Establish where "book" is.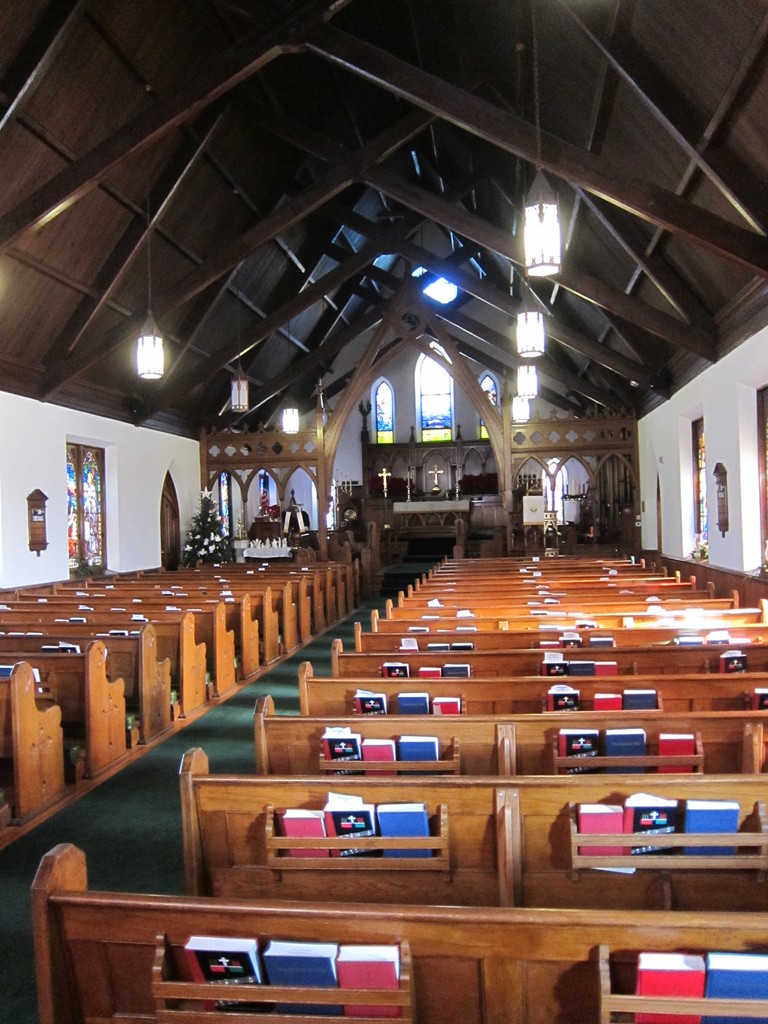
Established at region(655, 730, 694, 772).
